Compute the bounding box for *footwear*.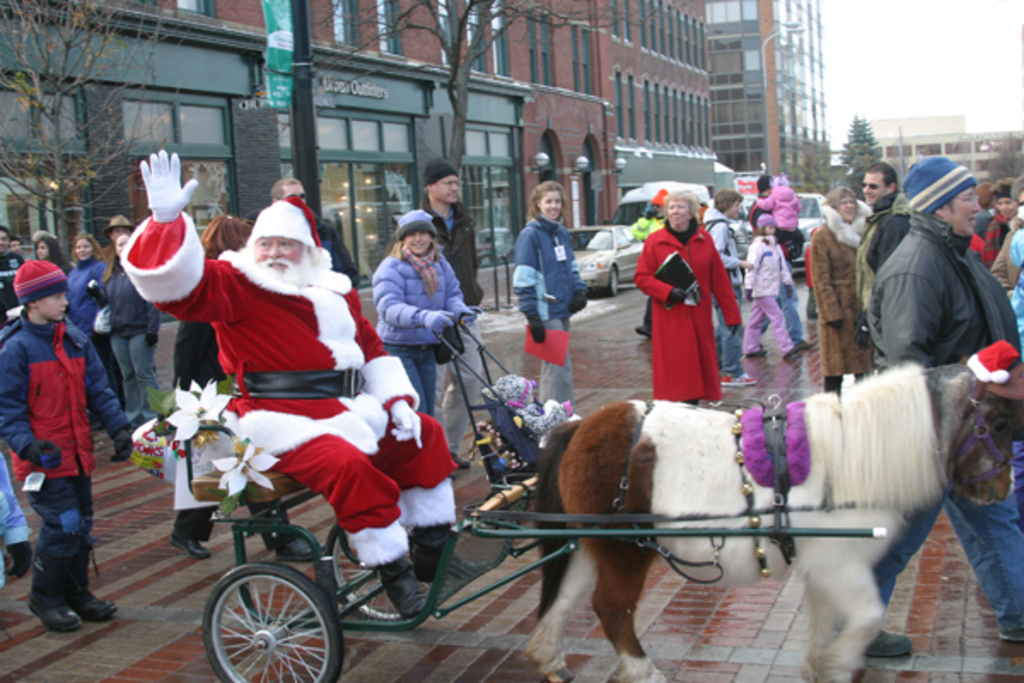
{"left": 746, "top": 342, "right": 771, "bottom": 359}.
